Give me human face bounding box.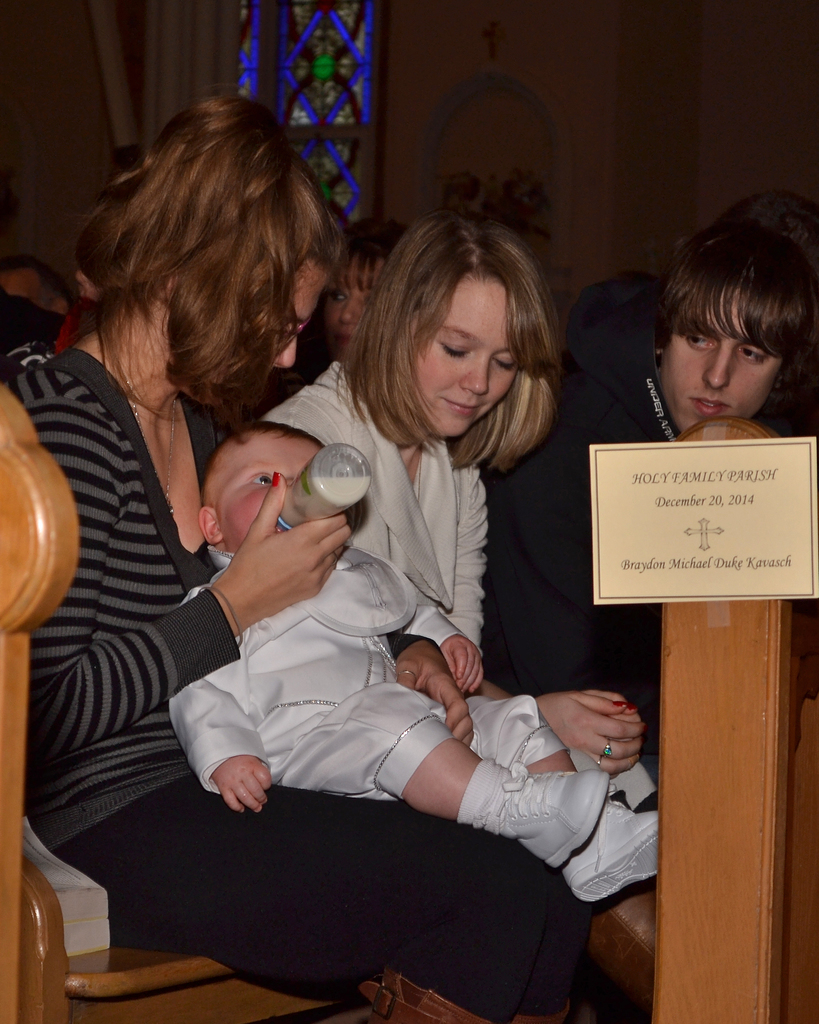
Rect(412, 271, 519, 442).
